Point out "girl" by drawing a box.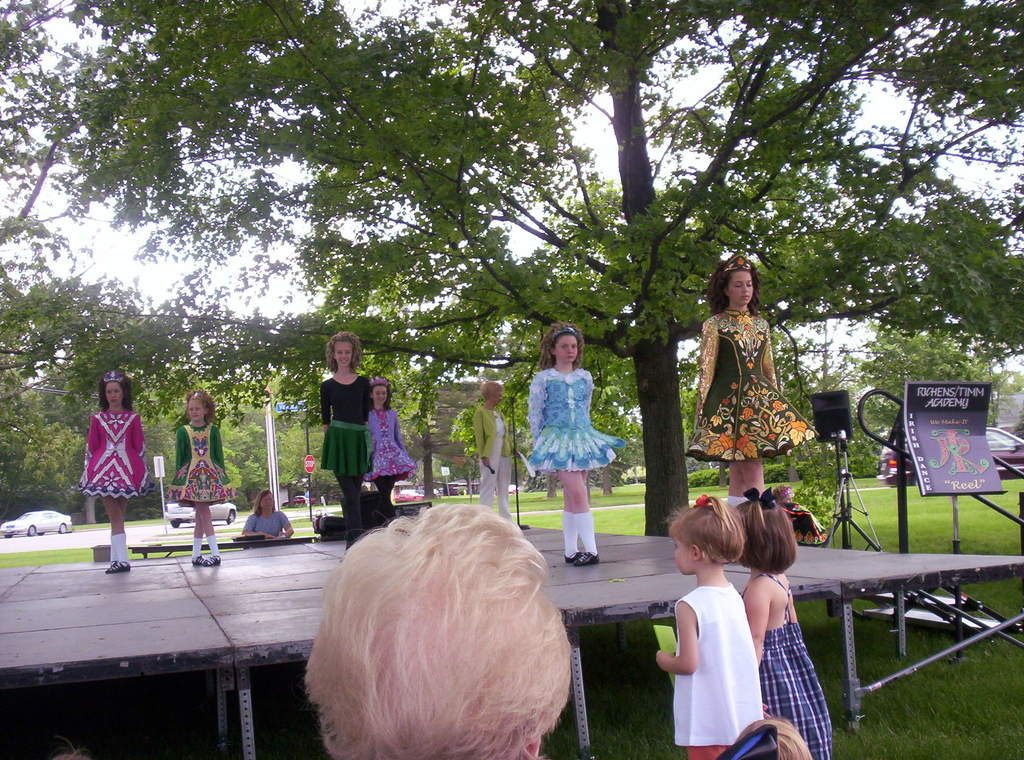
321, 327, 375, 547.
